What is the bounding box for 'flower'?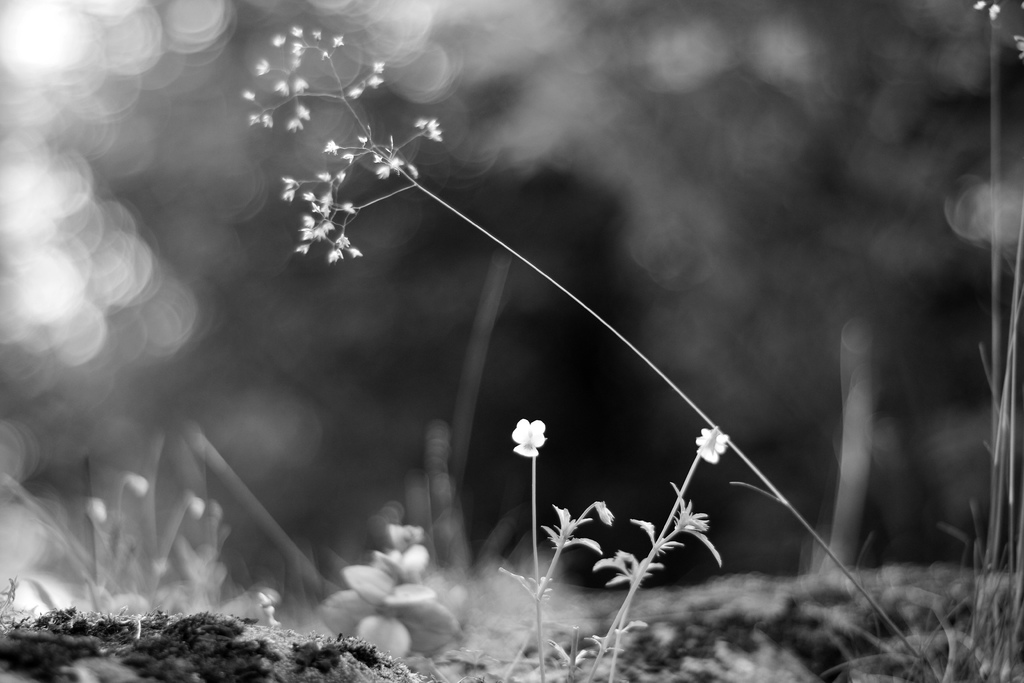
crop(369, 72, 380, 90).
